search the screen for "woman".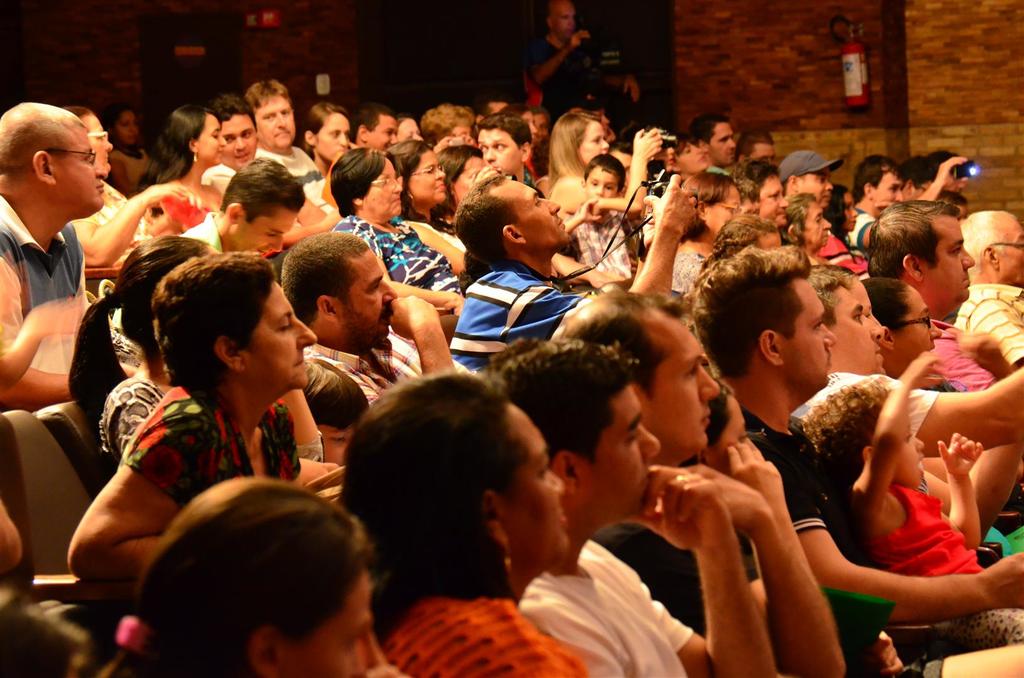
Found at (x1=548, y1=102, x2=611, y2=226).
